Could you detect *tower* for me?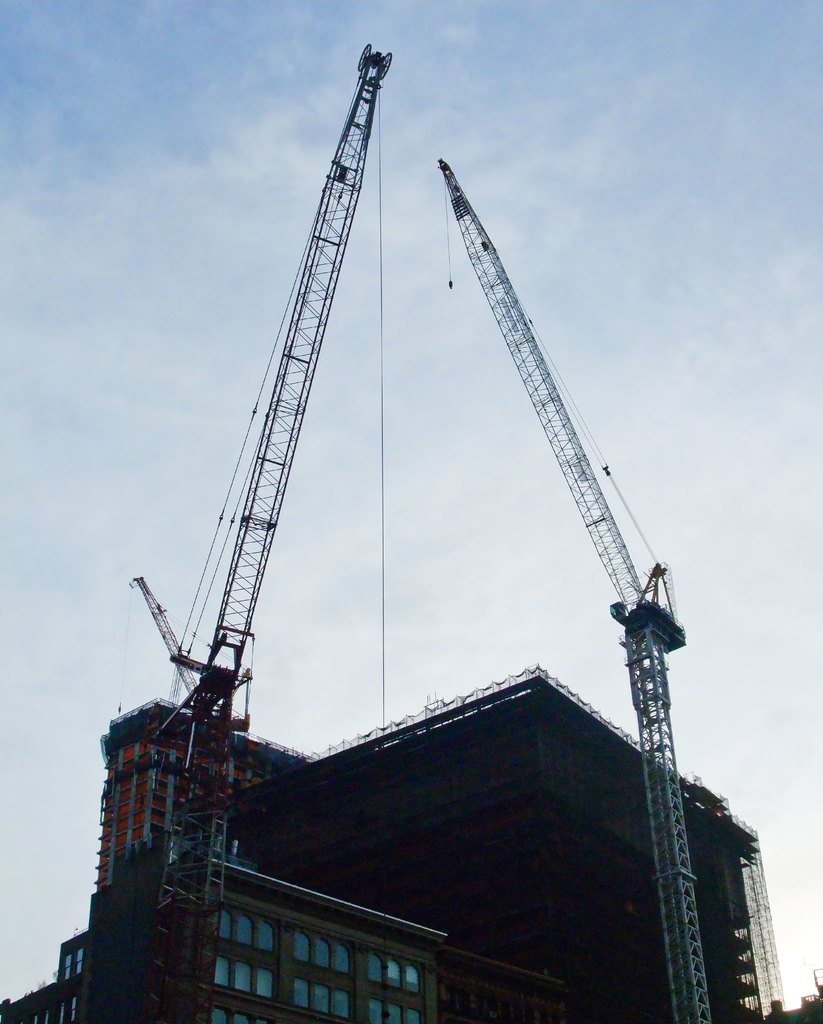
Detection result: select_region(0, 15, 819, 1023).
